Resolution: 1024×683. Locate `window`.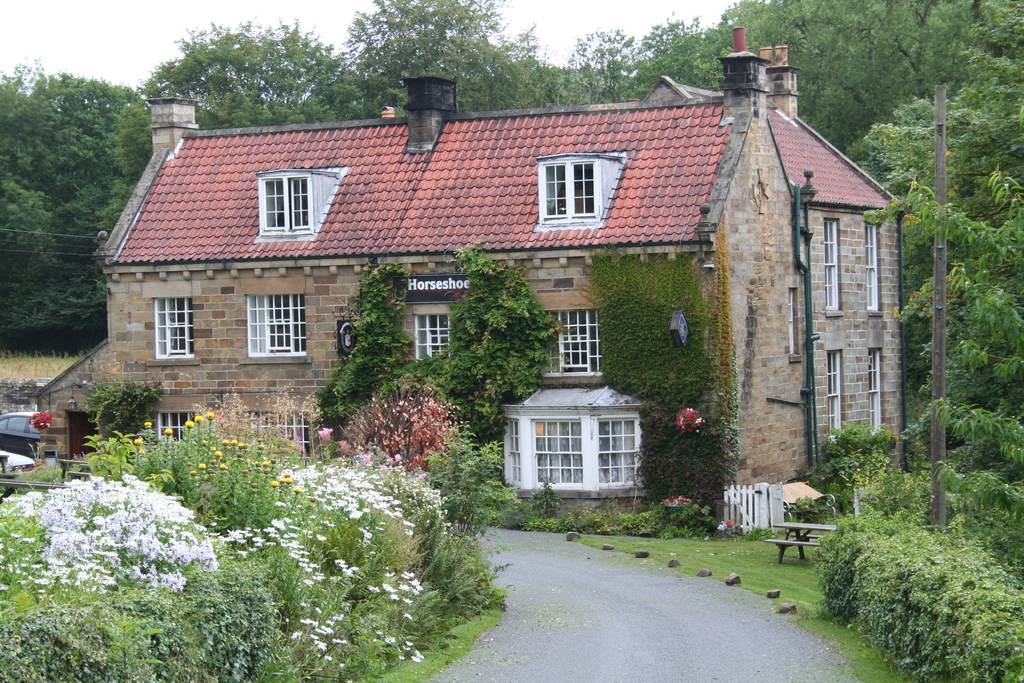
[x1=415, y1=306, x2=456, y2=373].
